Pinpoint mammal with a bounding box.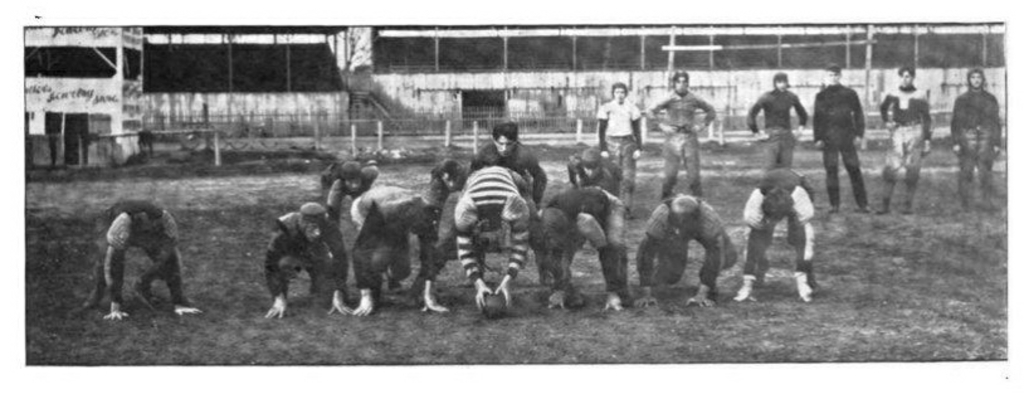
(x1=644, y1=70, x2=715, y2=198).
